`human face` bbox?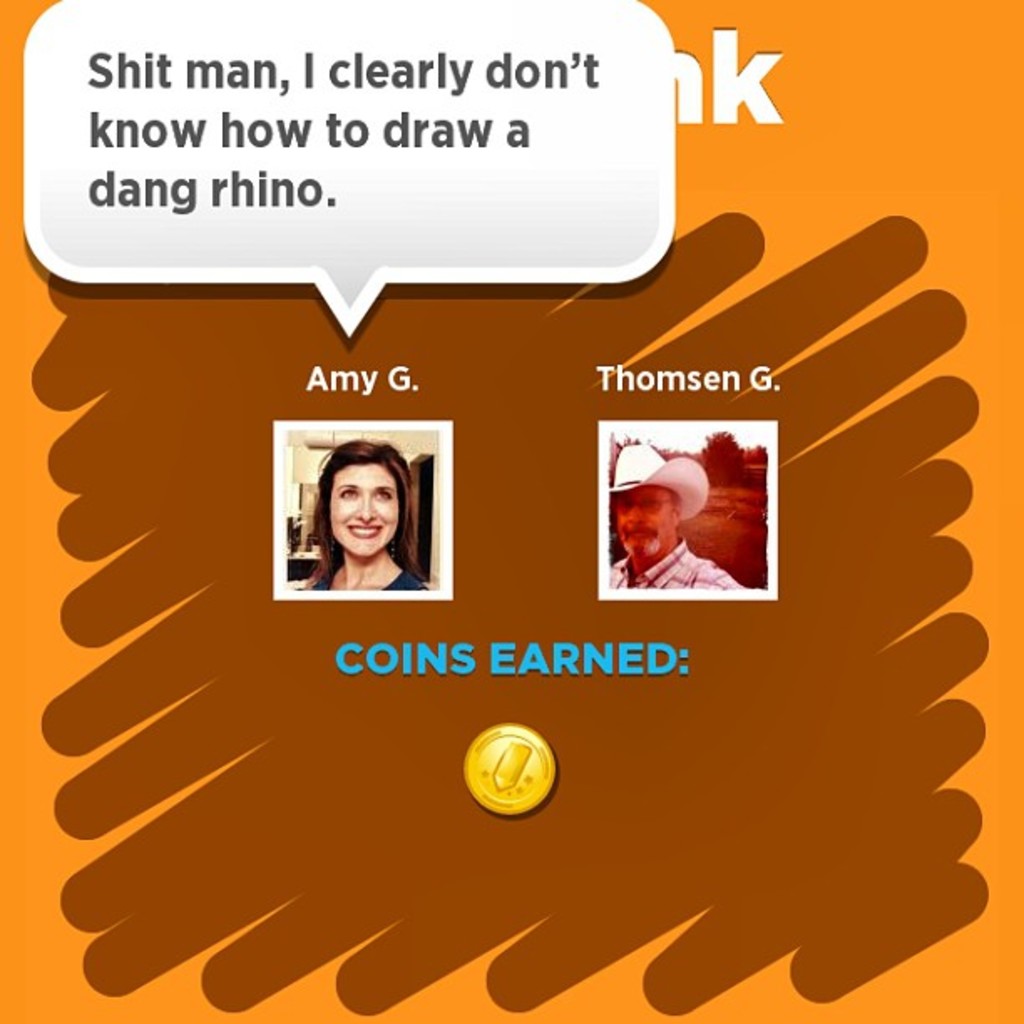
locate(619, 490, 676, 562)
